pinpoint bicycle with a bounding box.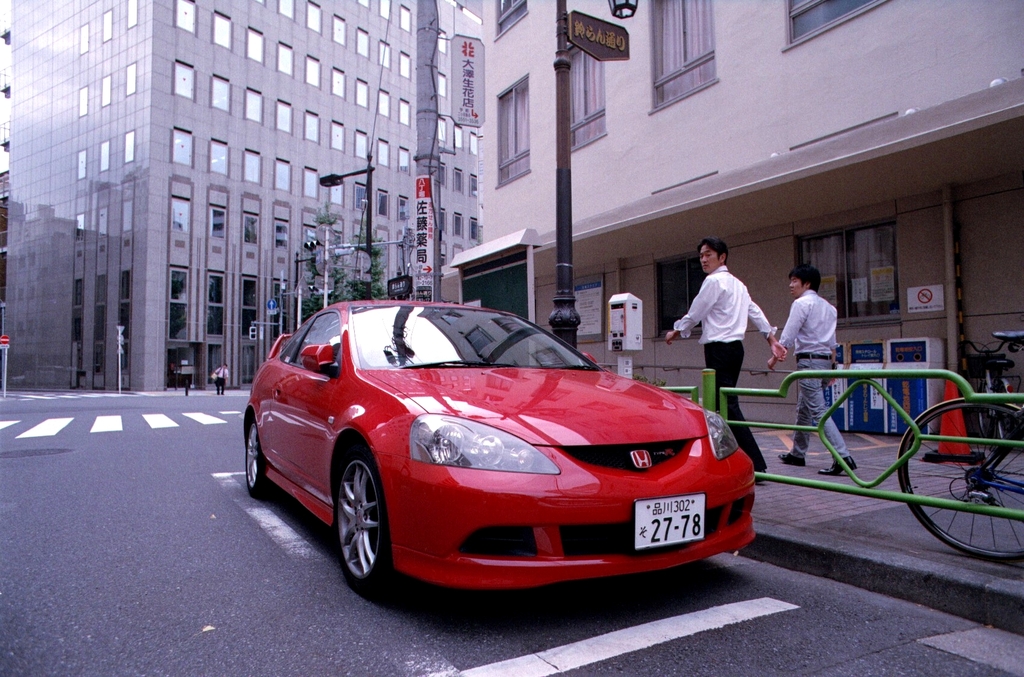
BBox(894, 395, 1023, 558).
